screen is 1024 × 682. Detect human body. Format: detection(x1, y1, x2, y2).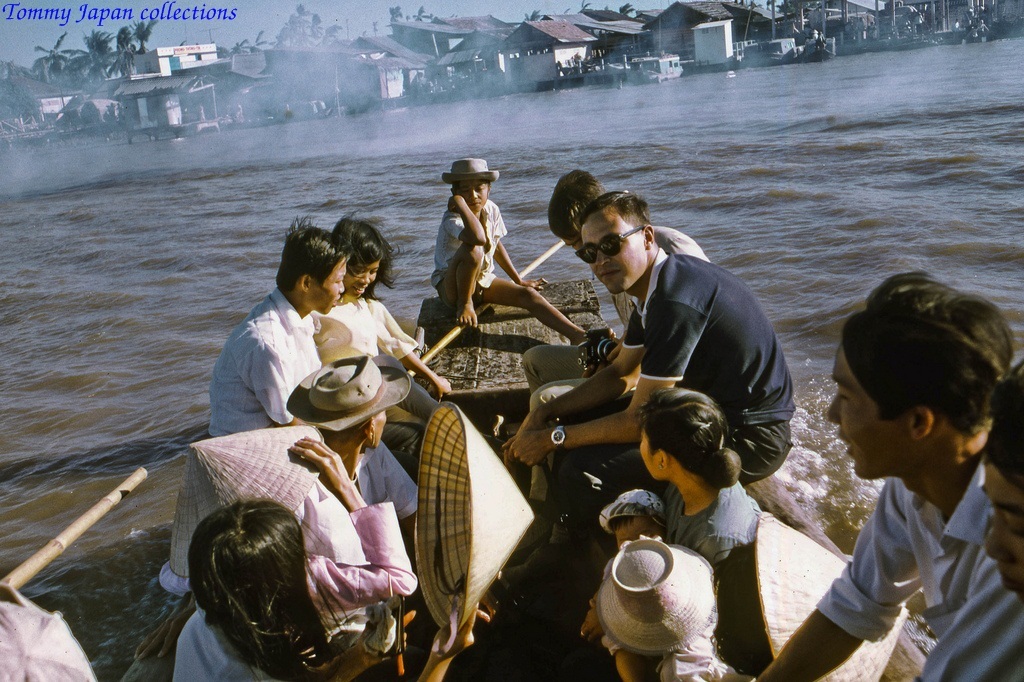
detection(650, 472, 767, 670).
